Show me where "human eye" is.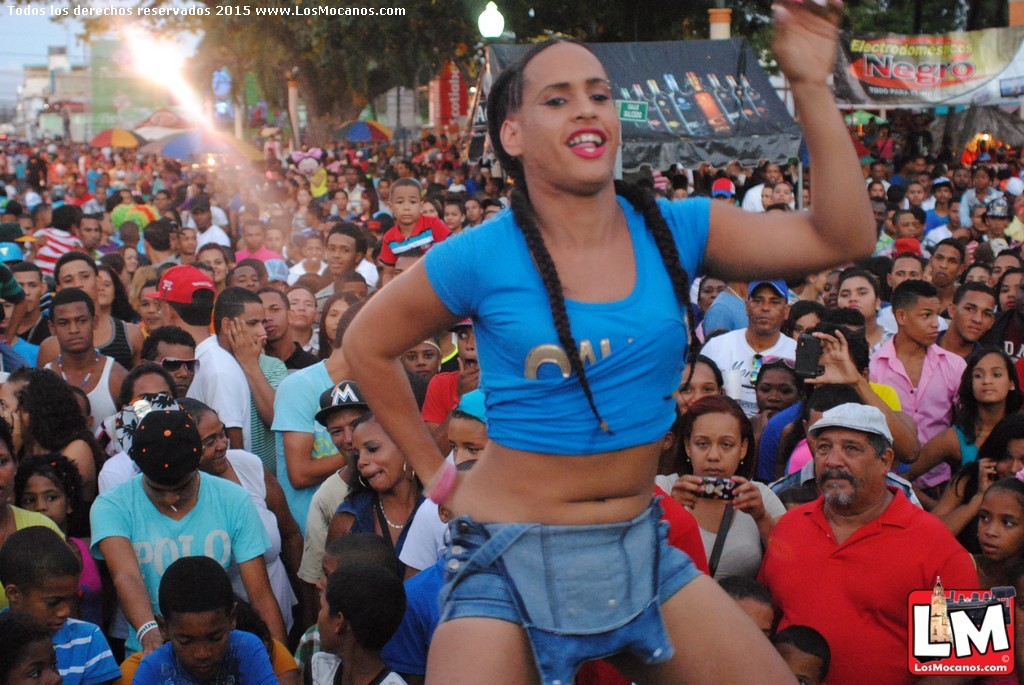
"human eye" is at bbox=[991, 369, 1001, 377].
